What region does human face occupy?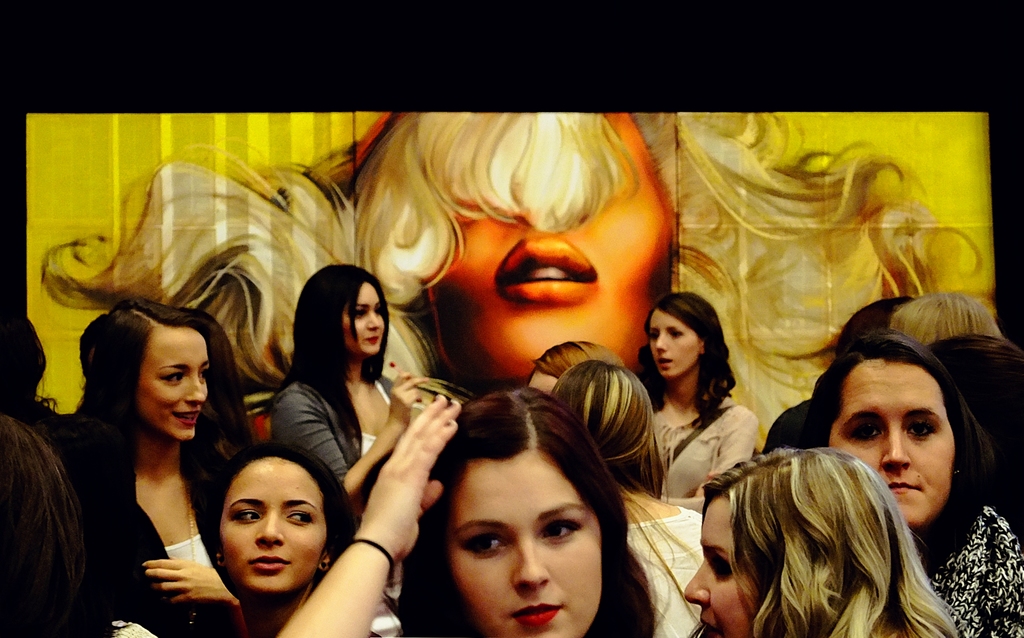
[826,358,955,527].
